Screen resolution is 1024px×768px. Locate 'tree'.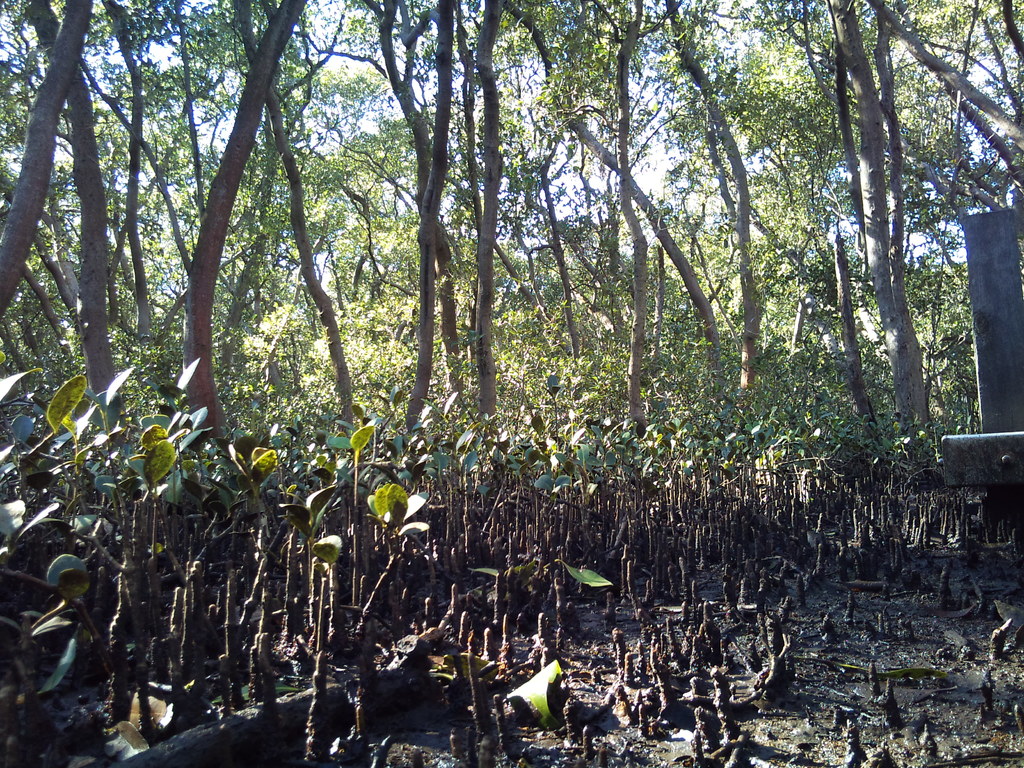
x1=164, y1=0, x2=385, y2=578.
